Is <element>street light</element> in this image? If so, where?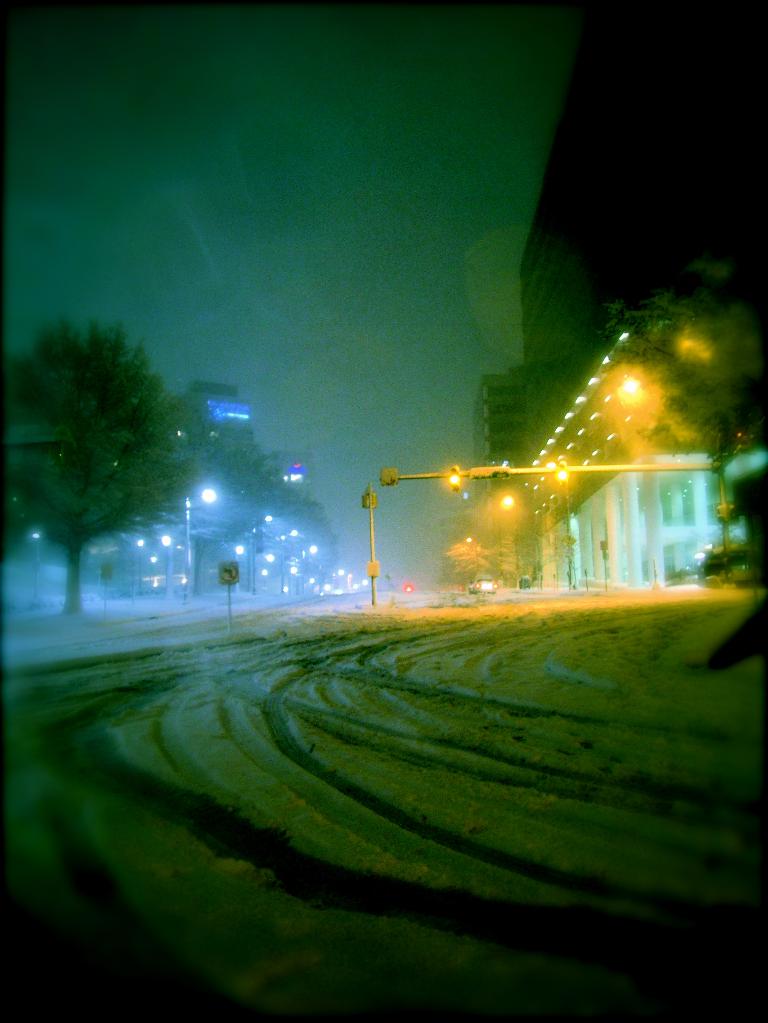
Yes, at box=[187, 471, 214, 603].
